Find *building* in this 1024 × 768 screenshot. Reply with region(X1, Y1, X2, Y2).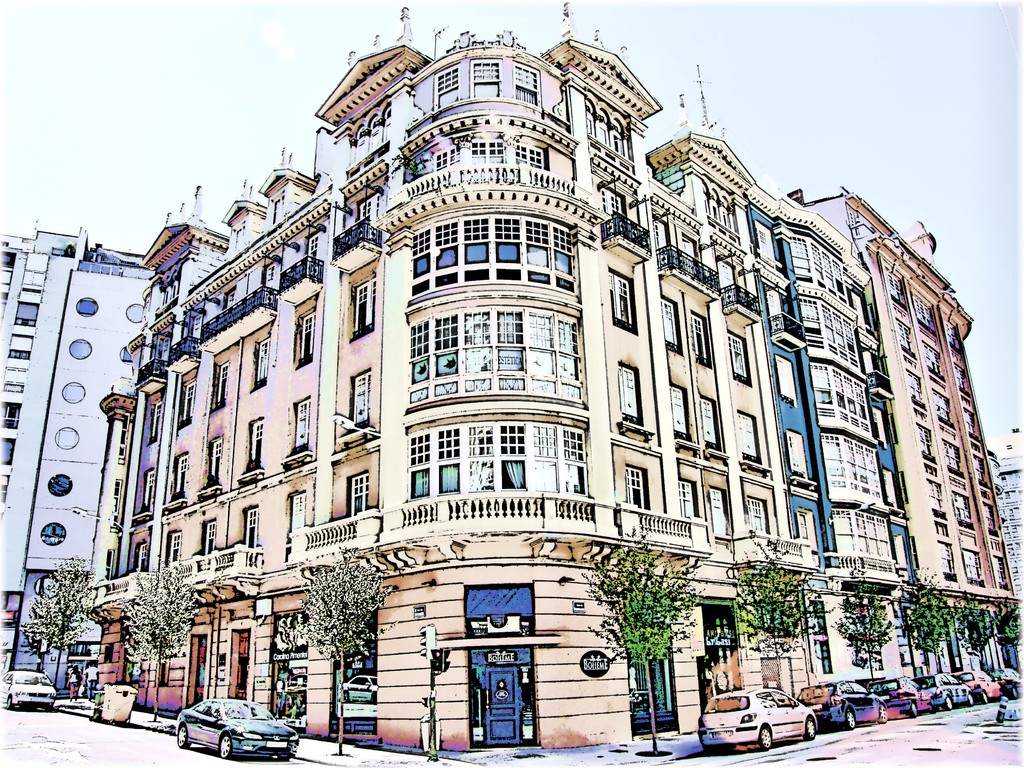
region(0, 223, 156, 692).
